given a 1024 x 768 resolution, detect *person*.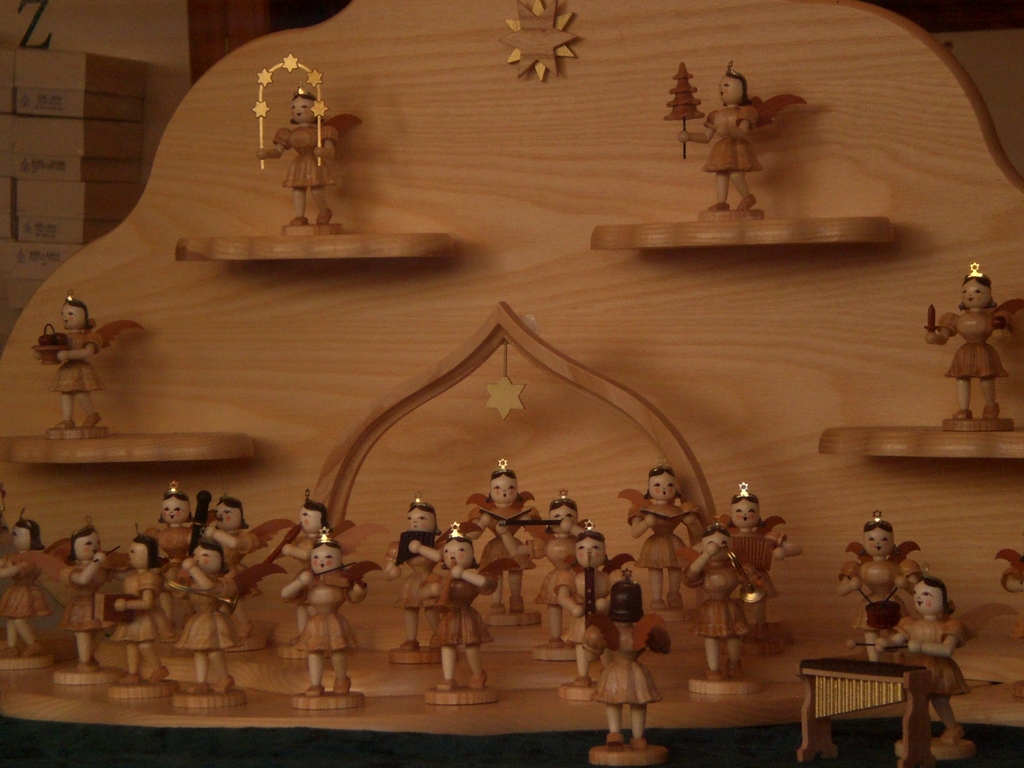
53, 515, 129, 678.
